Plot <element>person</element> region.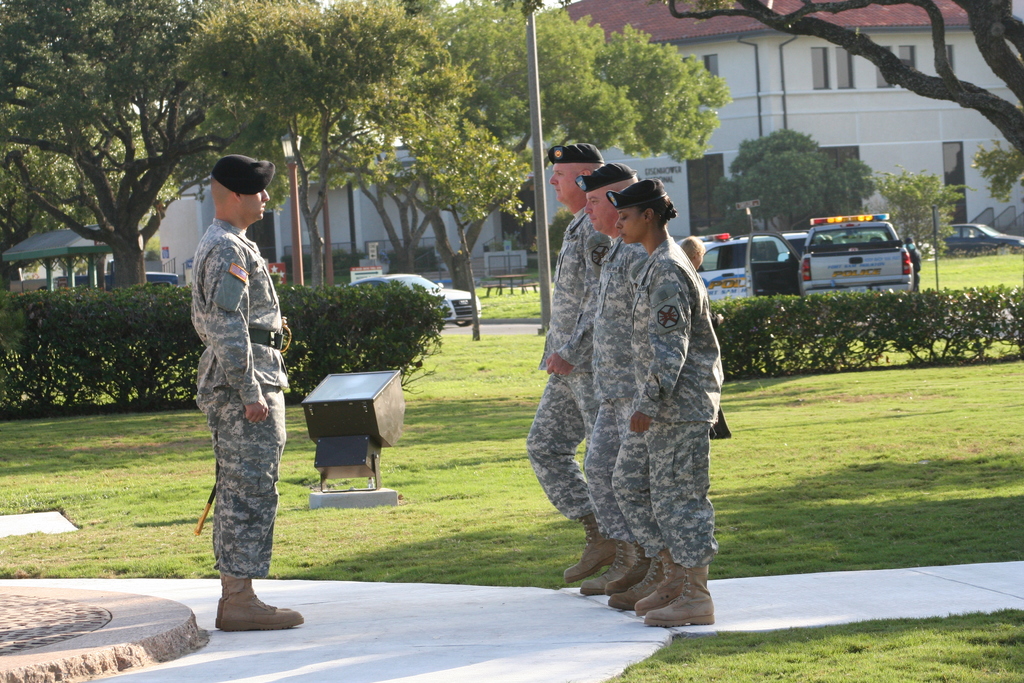
Plotted at region(899, 227, 922, 289).
